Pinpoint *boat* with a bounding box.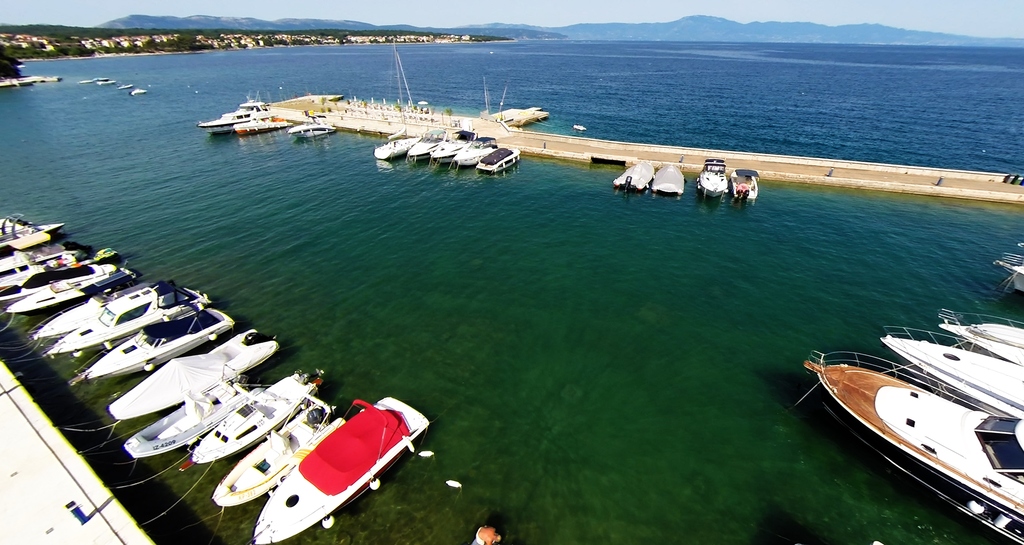
<region>404, 128, 449, 154</region>.
